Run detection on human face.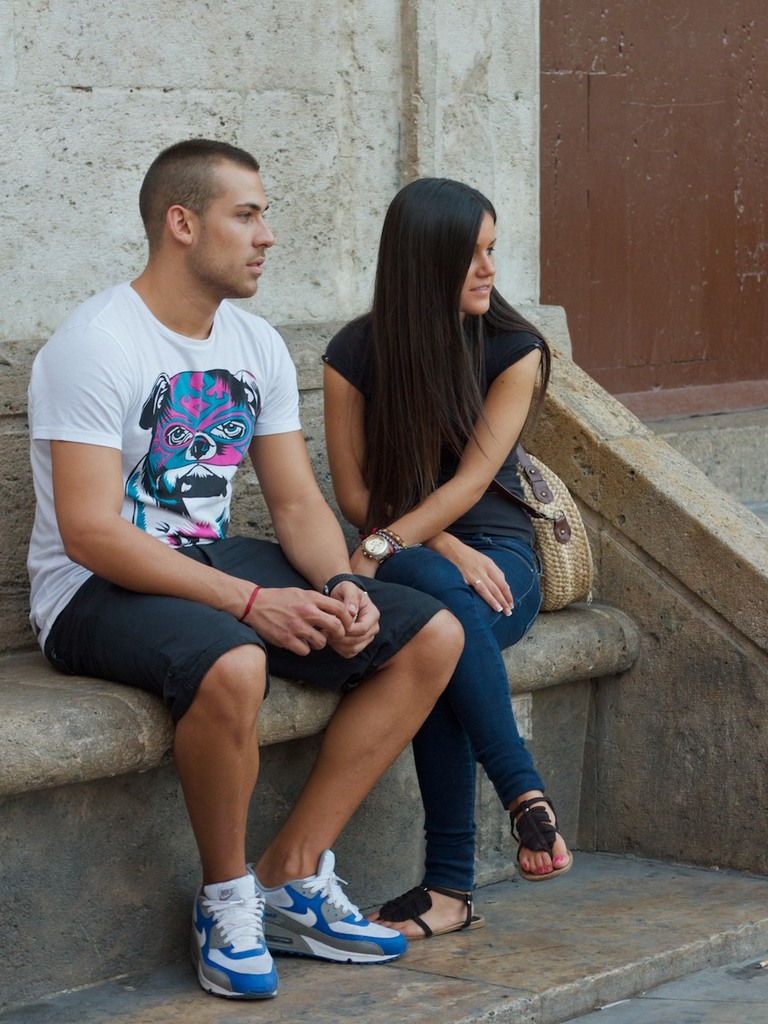
Result: 451:215:497:321.
